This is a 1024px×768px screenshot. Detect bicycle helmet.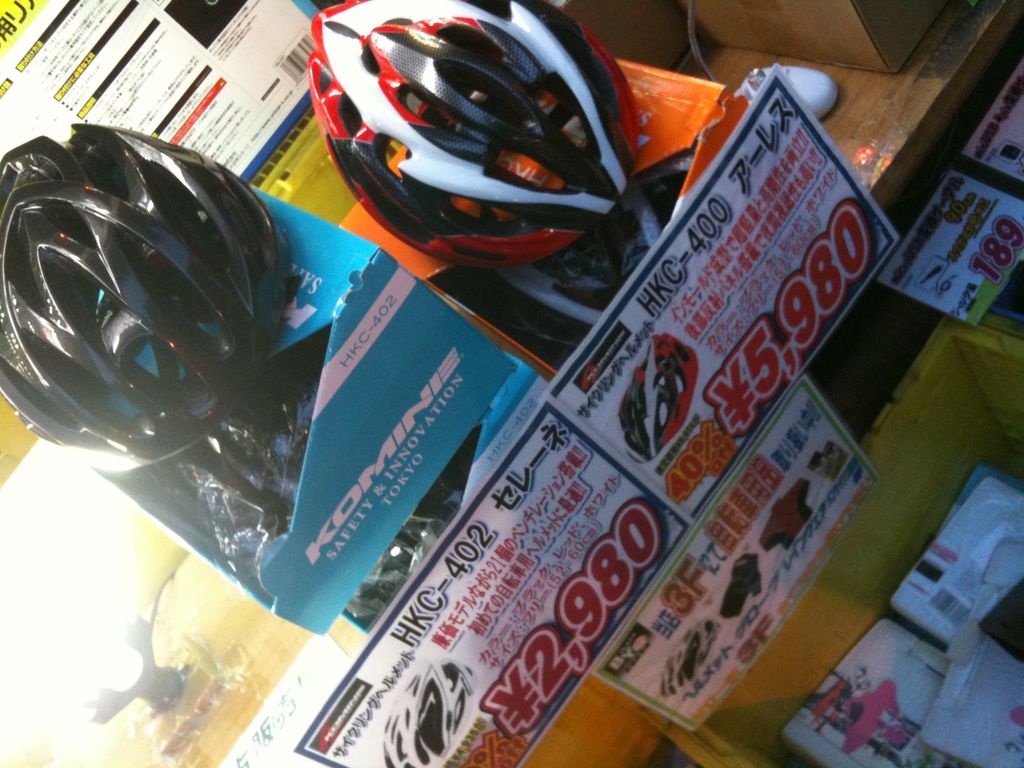
crop(0, 120, 291, 465).
